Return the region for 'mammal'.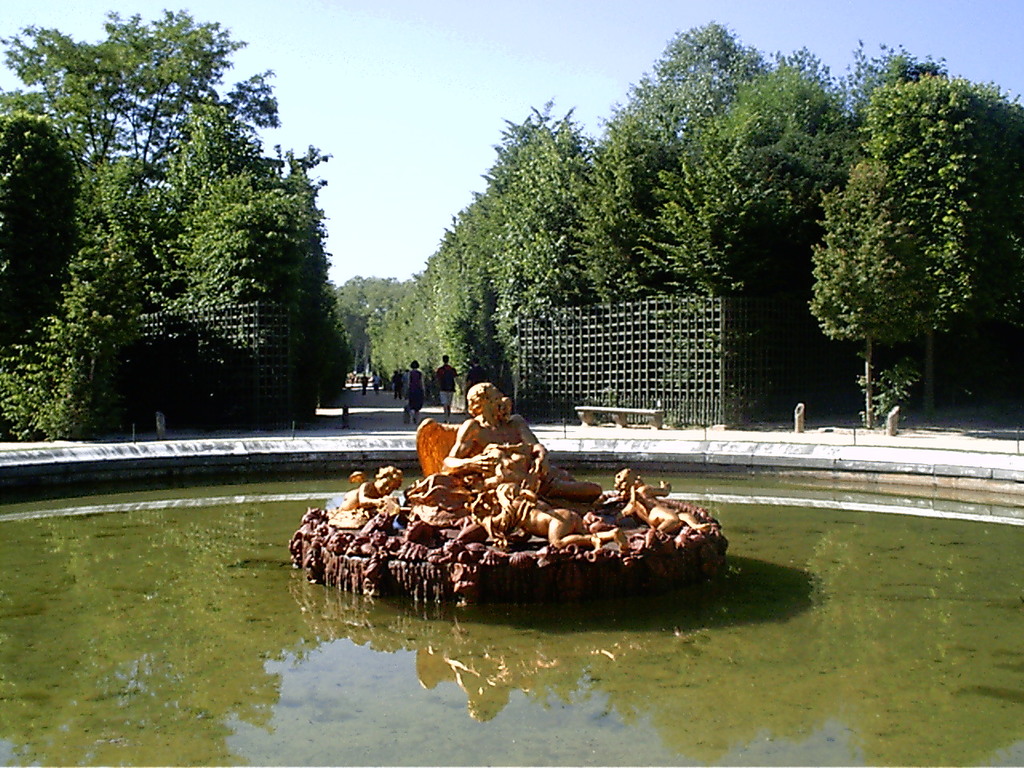
box(438, 378, 548, 521).
